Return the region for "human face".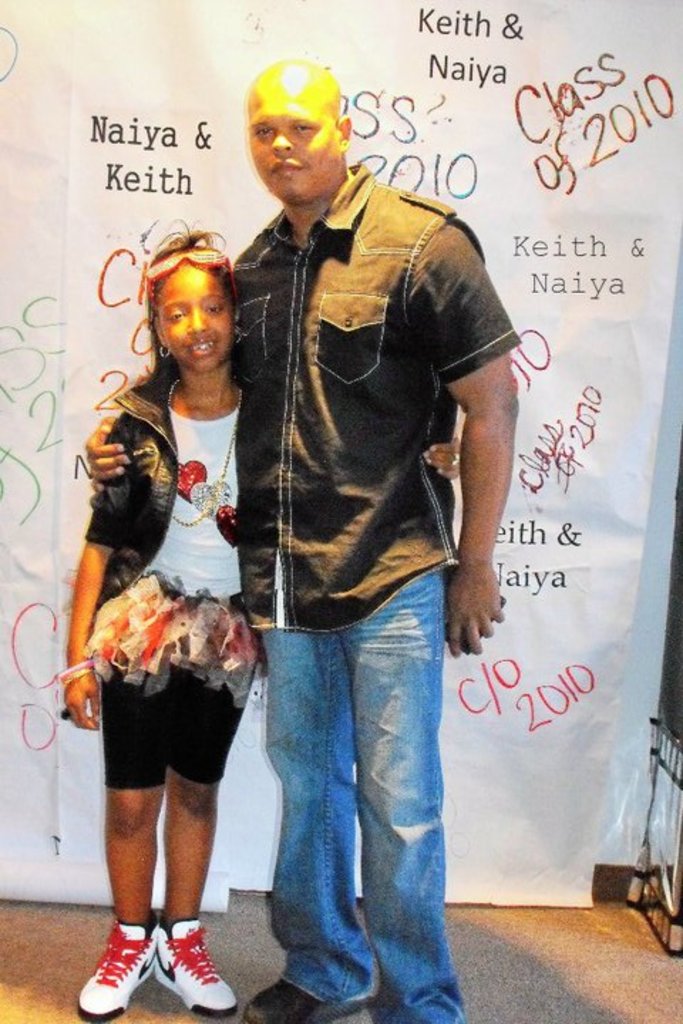
box=[249, 67, 337, 208].
